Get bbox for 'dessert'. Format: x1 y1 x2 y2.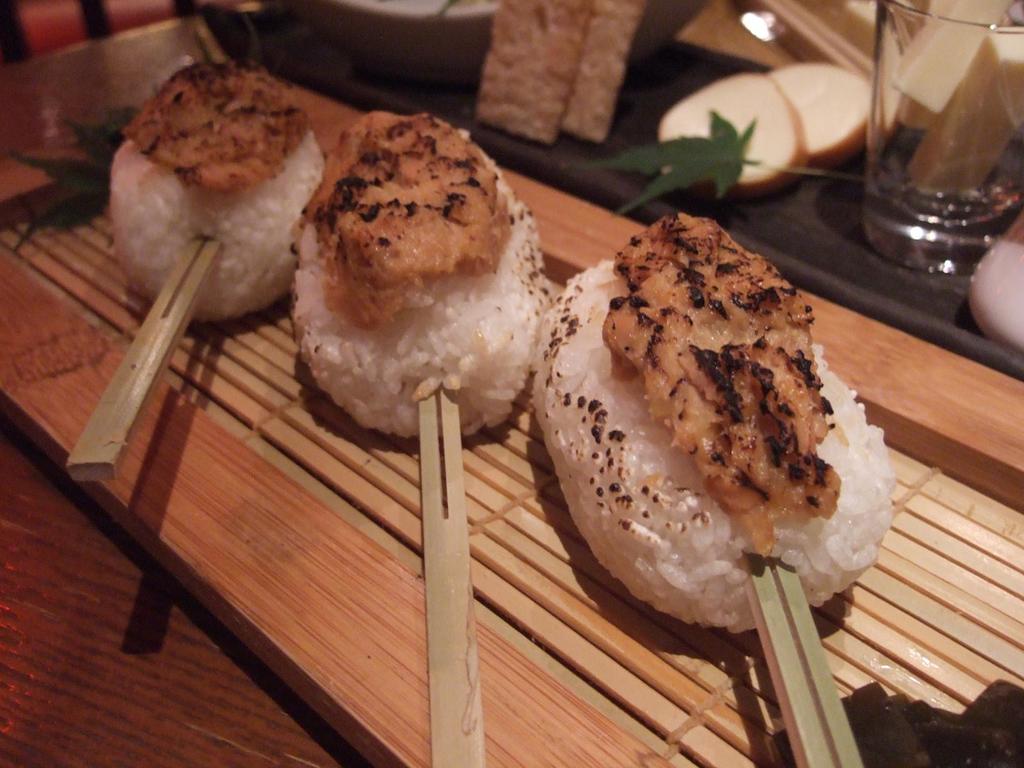
530 232 856 634.
